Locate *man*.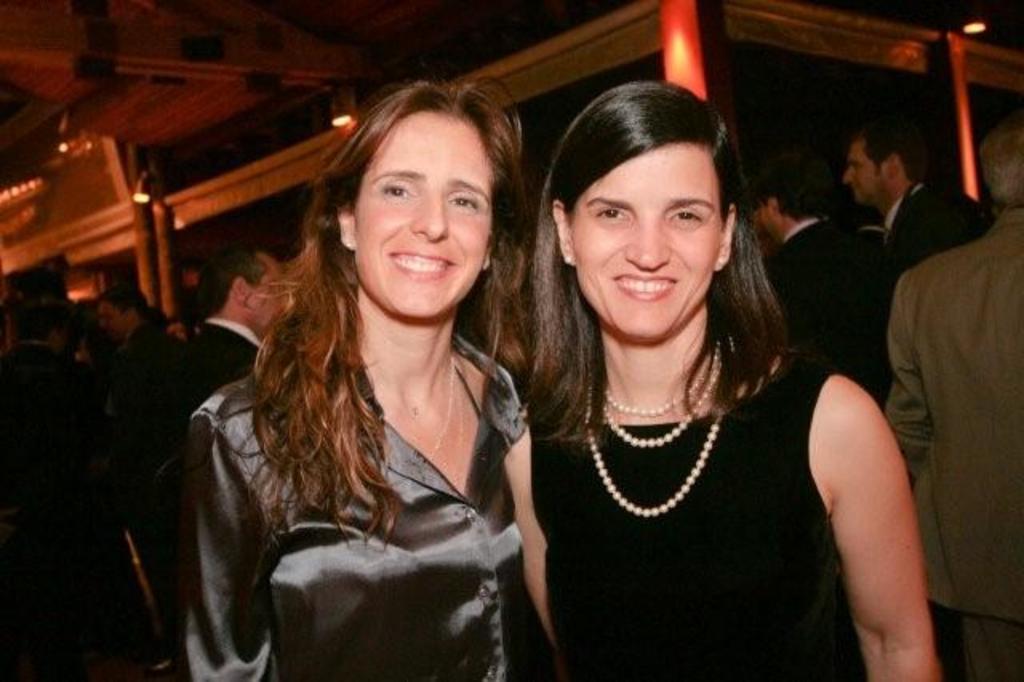
Bounding box: 845 130 997 271.
